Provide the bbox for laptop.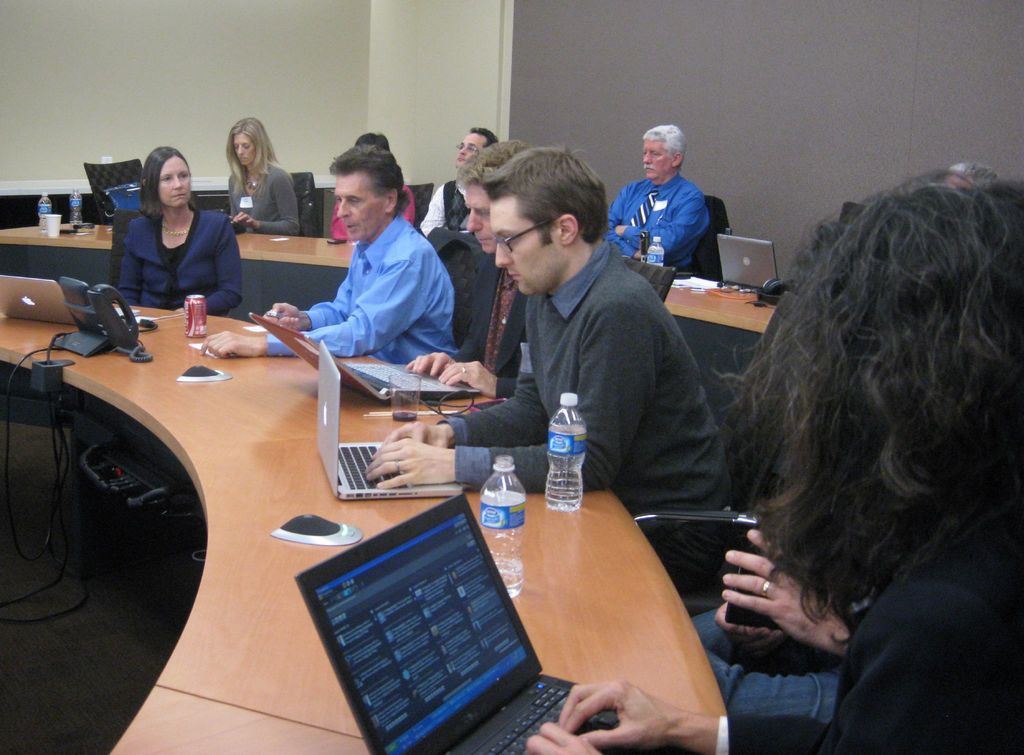
l=719, t=235, r=780, b=290.
